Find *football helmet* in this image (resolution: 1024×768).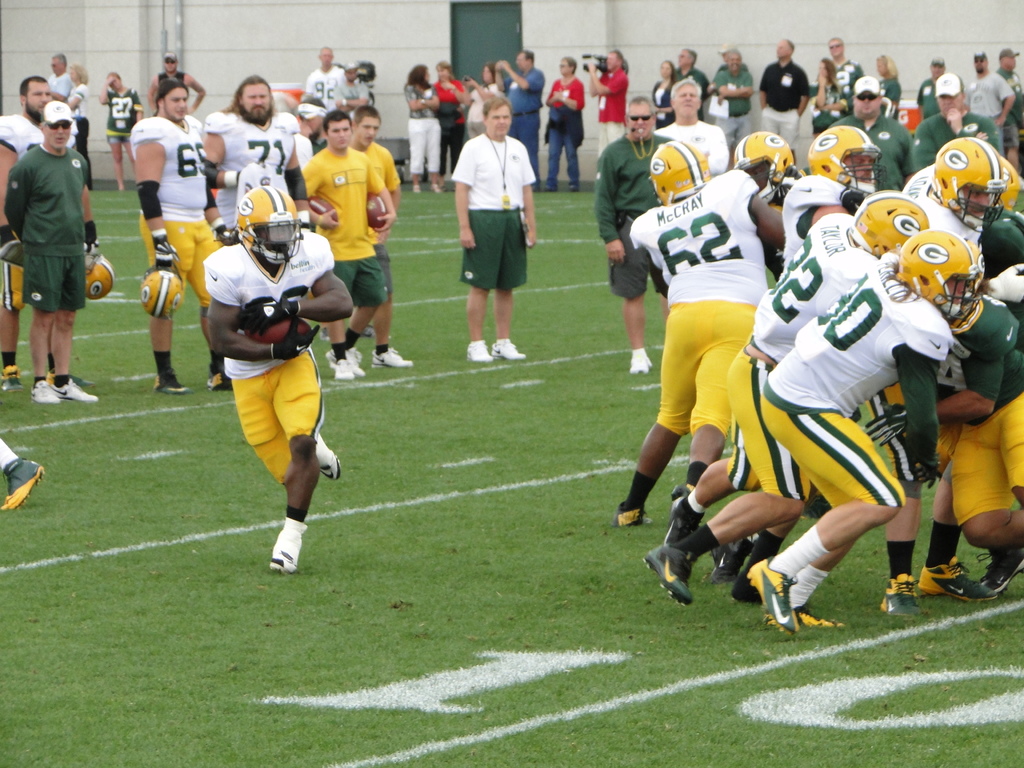
x1=650, y1=139, x2=711, y2=204.
